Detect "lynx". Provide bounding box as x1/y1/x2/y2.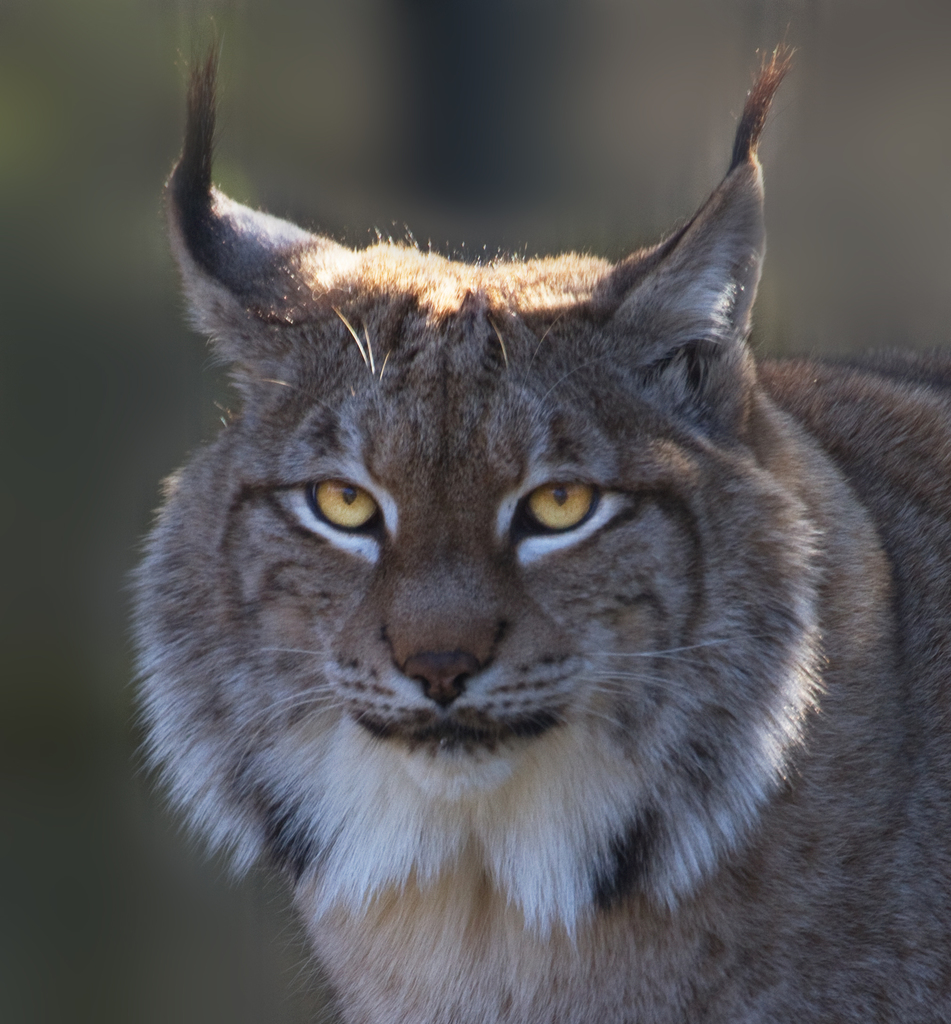
117/7/950/1023.
